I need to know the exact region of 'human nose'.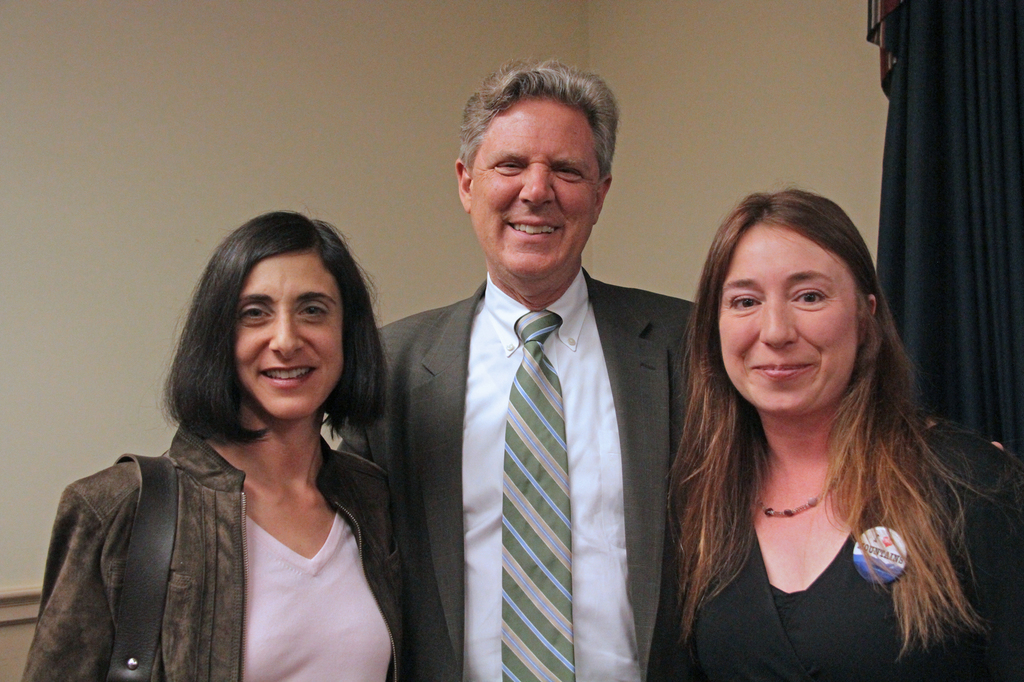
Region: (520,165,554,205).
